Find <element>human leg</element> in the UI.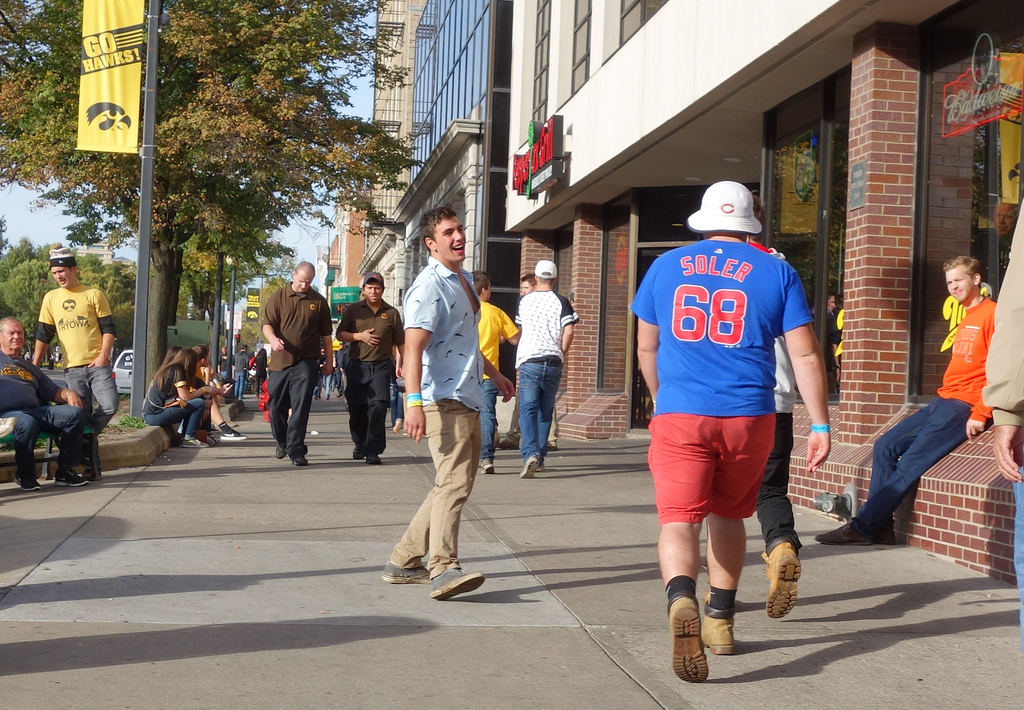
UI element at <region>291, 360, 314, 467</region>.
